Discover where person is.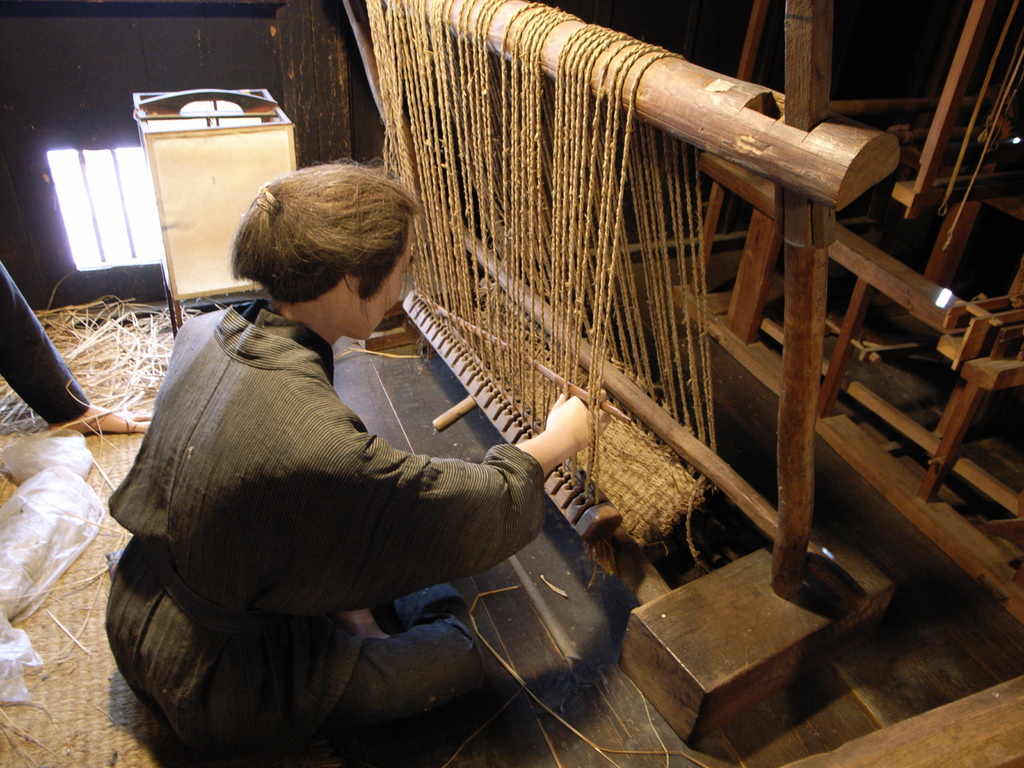
Discovered at (x1=102, y1=147, x2=616, y2=767).
